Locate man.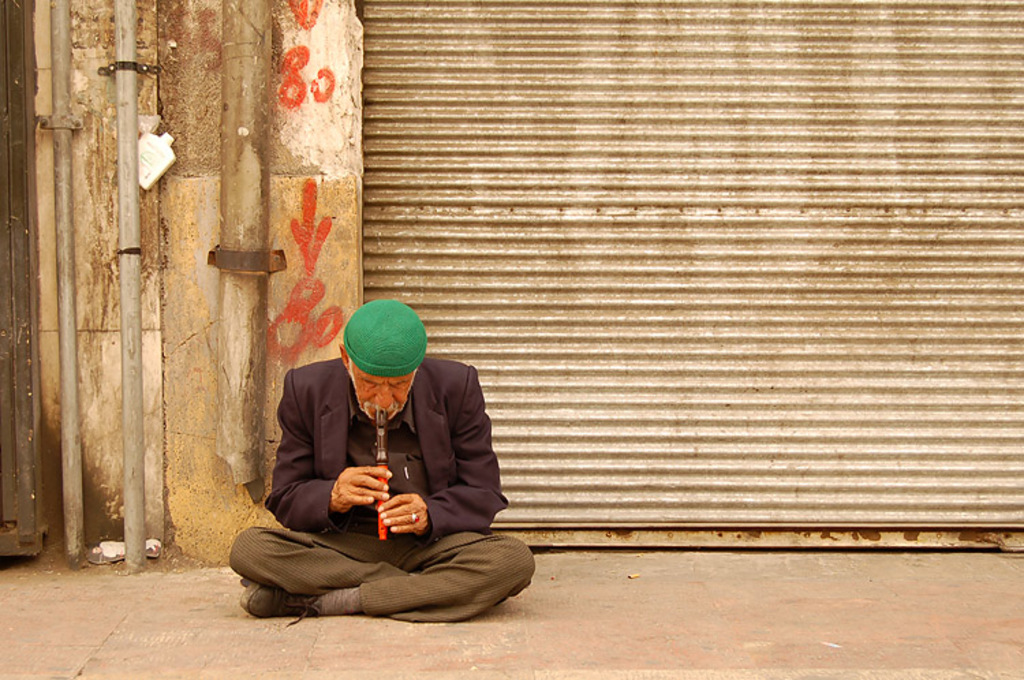
Bounding box: (x1=227, y1=296, x2=535, y2=613).
